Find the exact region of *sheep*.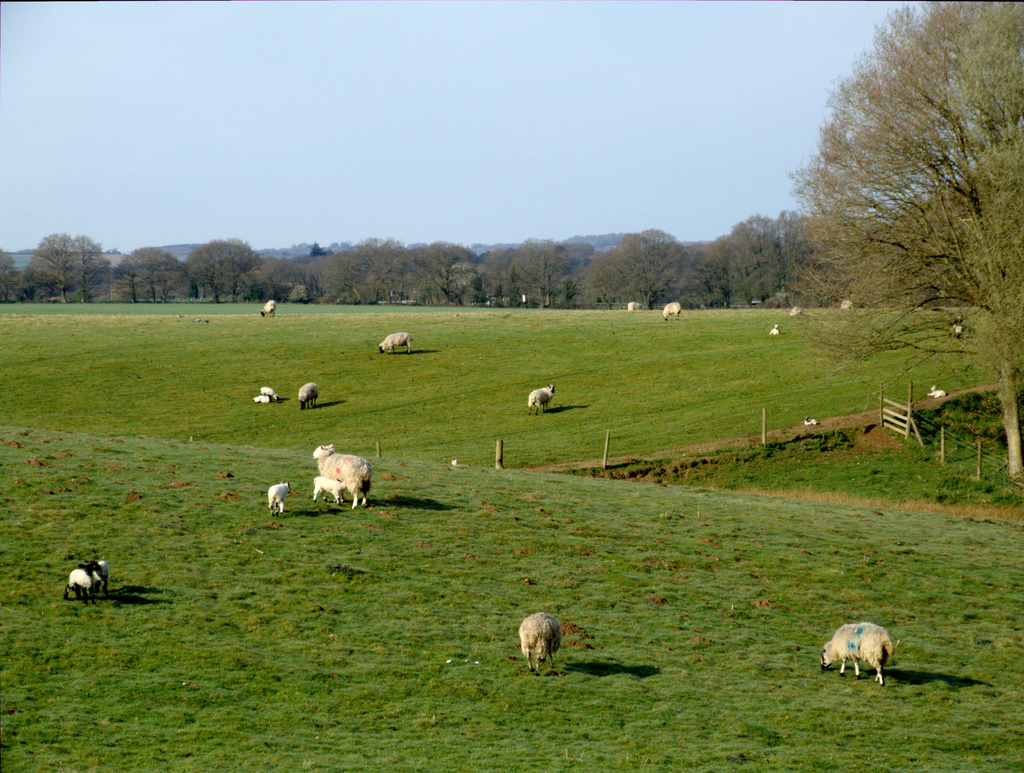
Exact region: select_region(516, 612, 559, 679).
